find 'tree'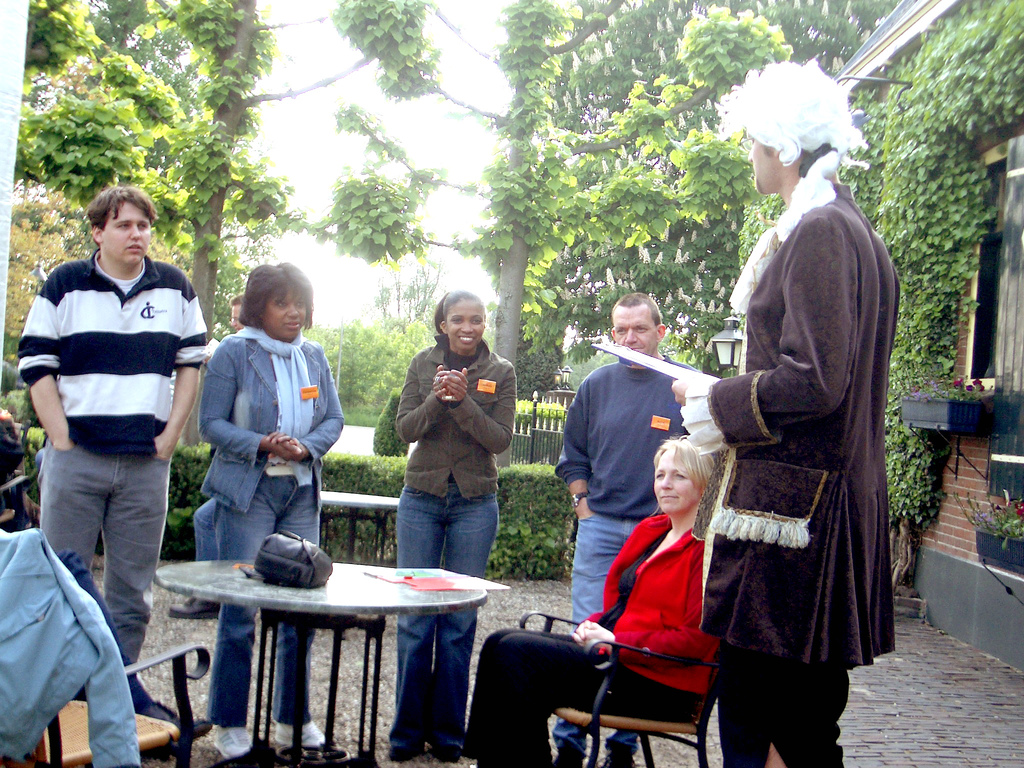
l=320, t=0, r=801, b=478
